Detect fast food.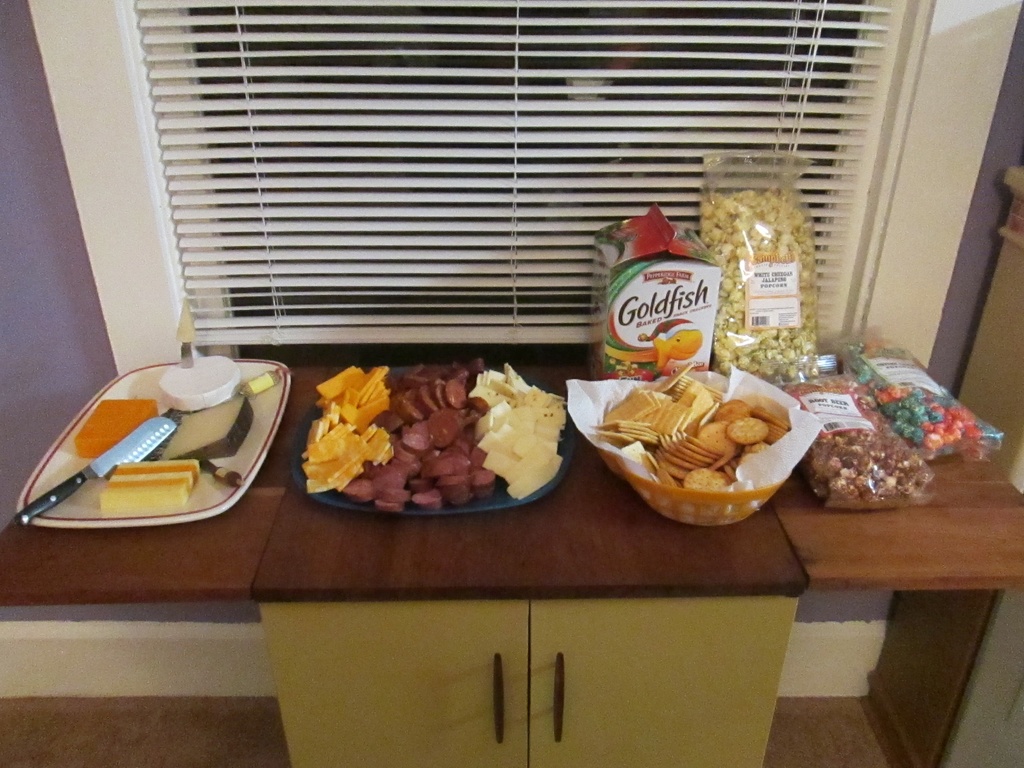
Detected at pyautogui.locateOnScreen(725, 412, 771, 440).
